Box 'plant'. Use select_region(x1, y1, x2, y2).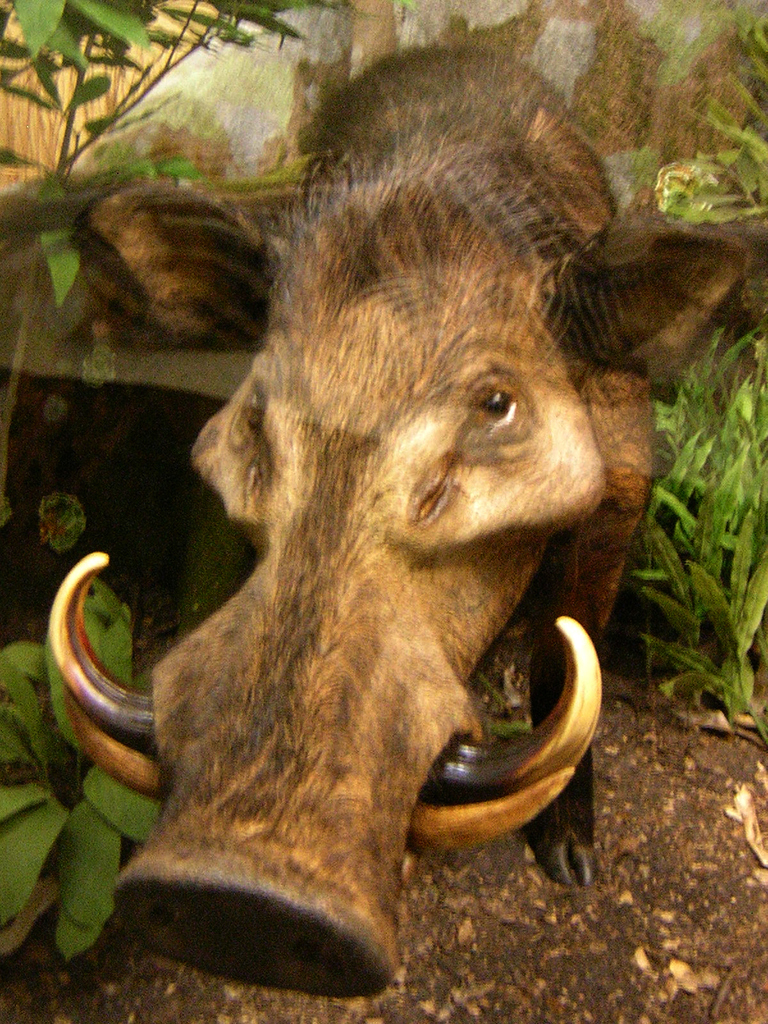
select_region(0, 579, 162, 962).
